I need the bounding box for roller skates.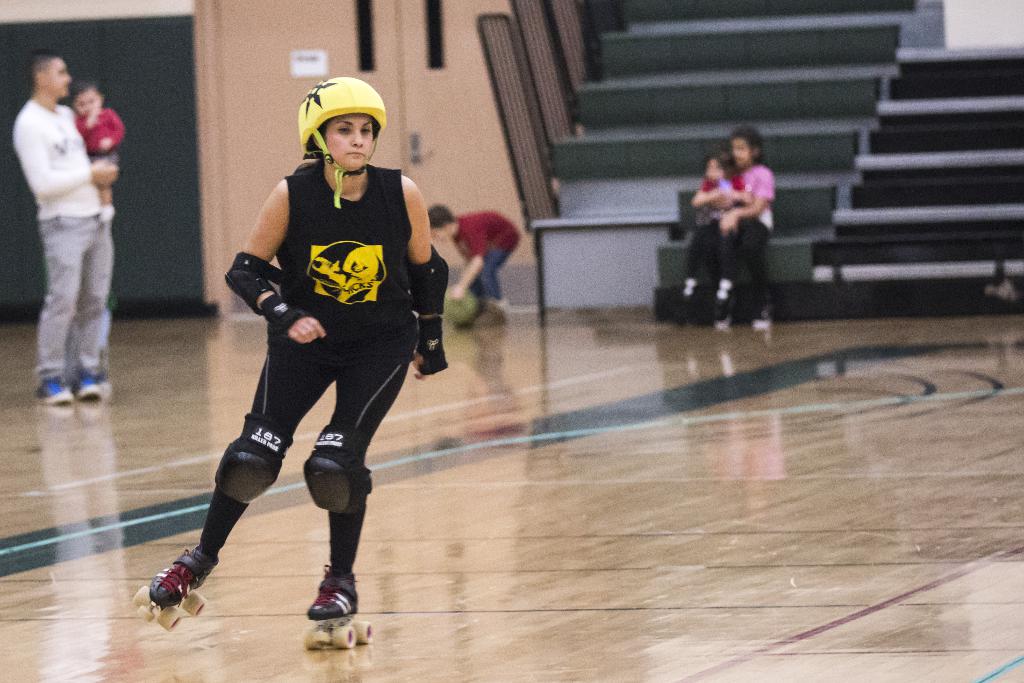
Here it is: {"left": 304, "top": 563, "right": 373, "bottom": 654}.
